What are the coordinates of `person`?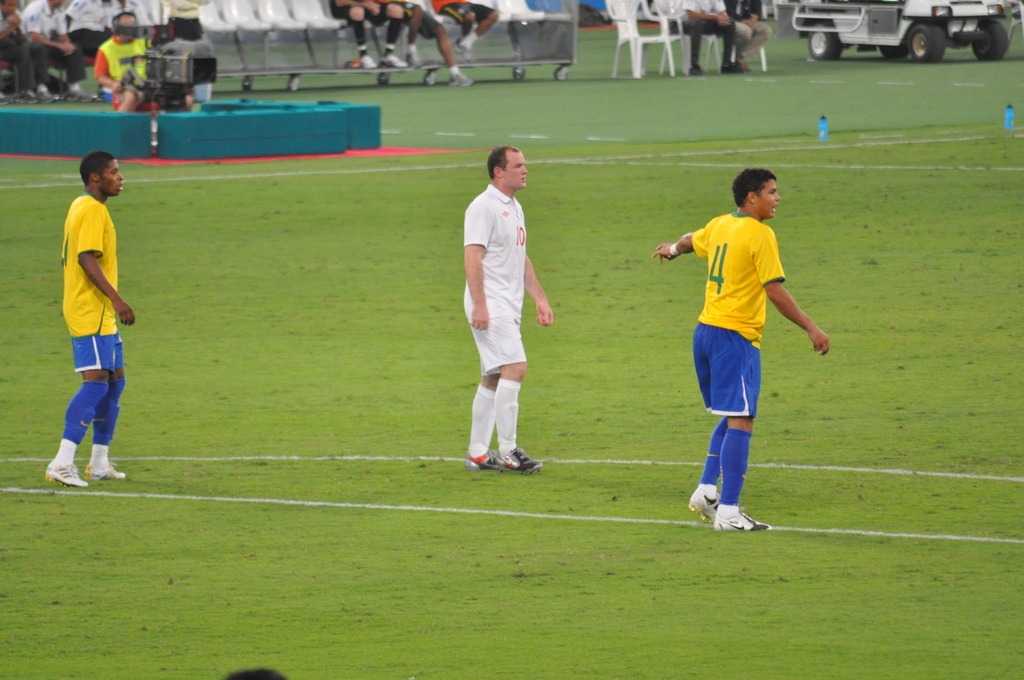
[463,146,555,476].
